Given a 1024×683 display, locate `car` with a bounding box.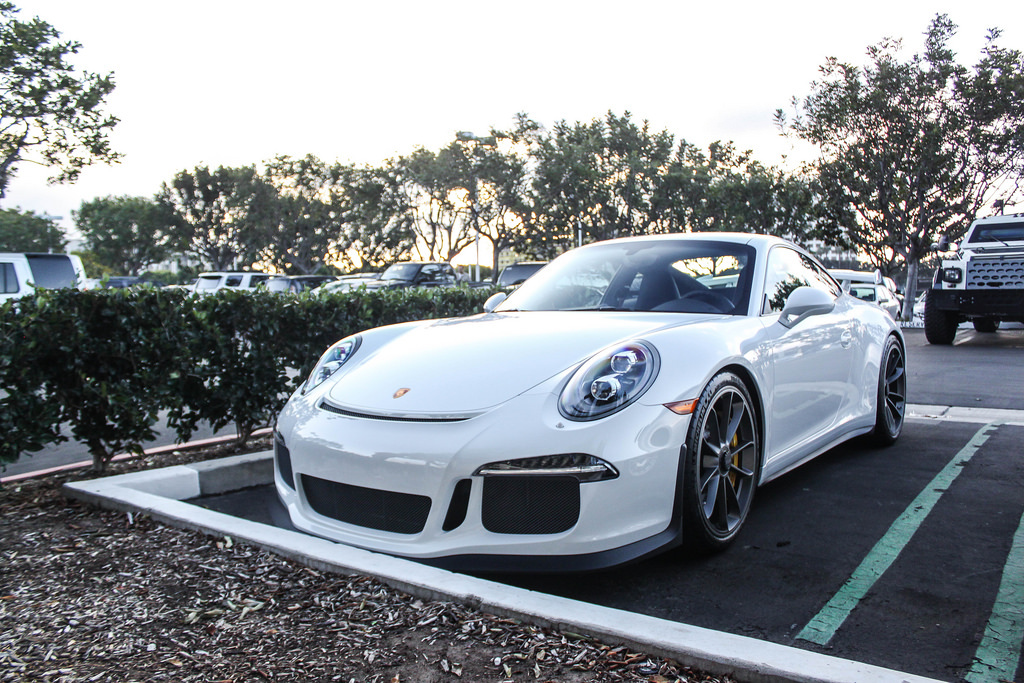
Located: BBox(311, 278, 374, 291).
